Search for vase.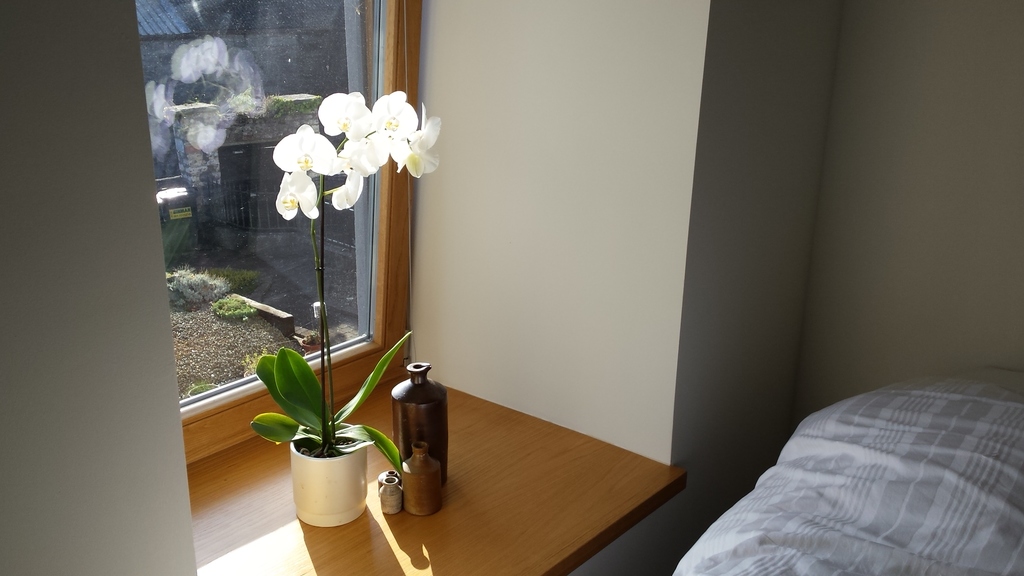
Found at 290:419:369:527.
